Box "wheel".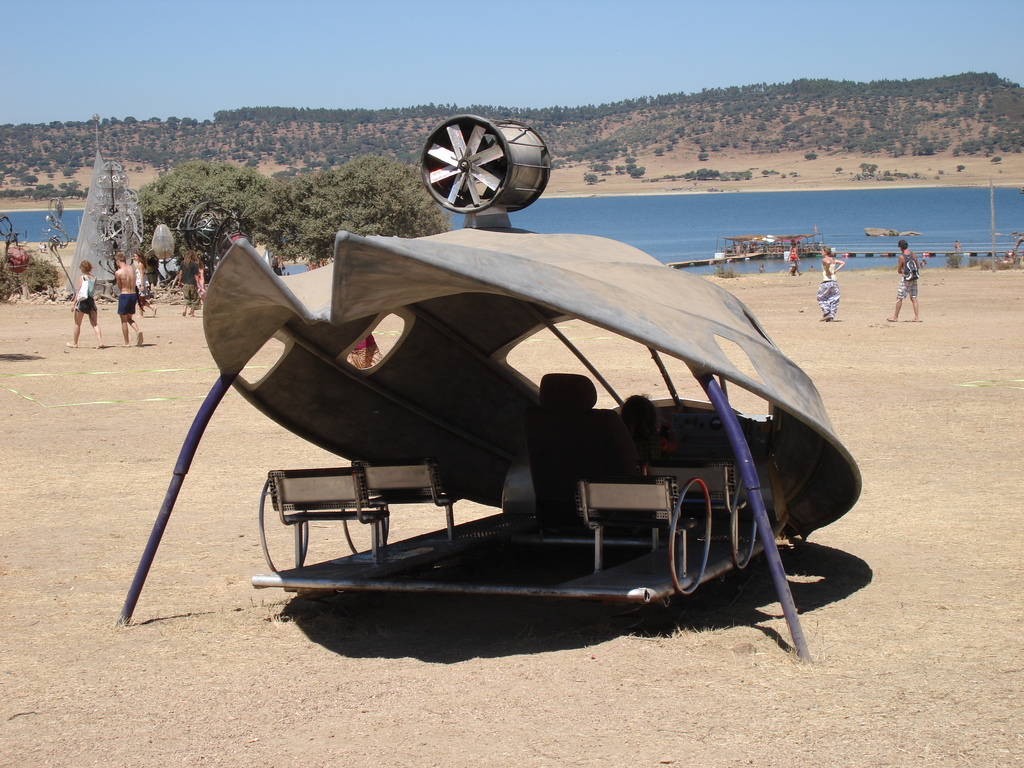
x1=405, y1=109, x2=543, y2=212.
